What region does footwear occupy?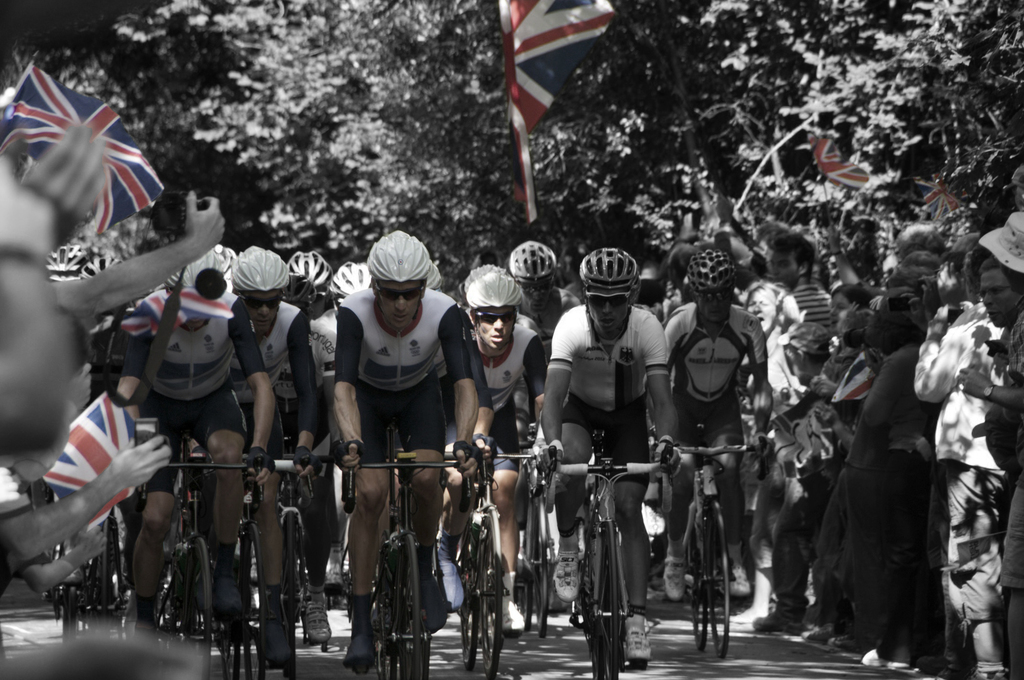
bbox=(751, 611, 812, 631).
